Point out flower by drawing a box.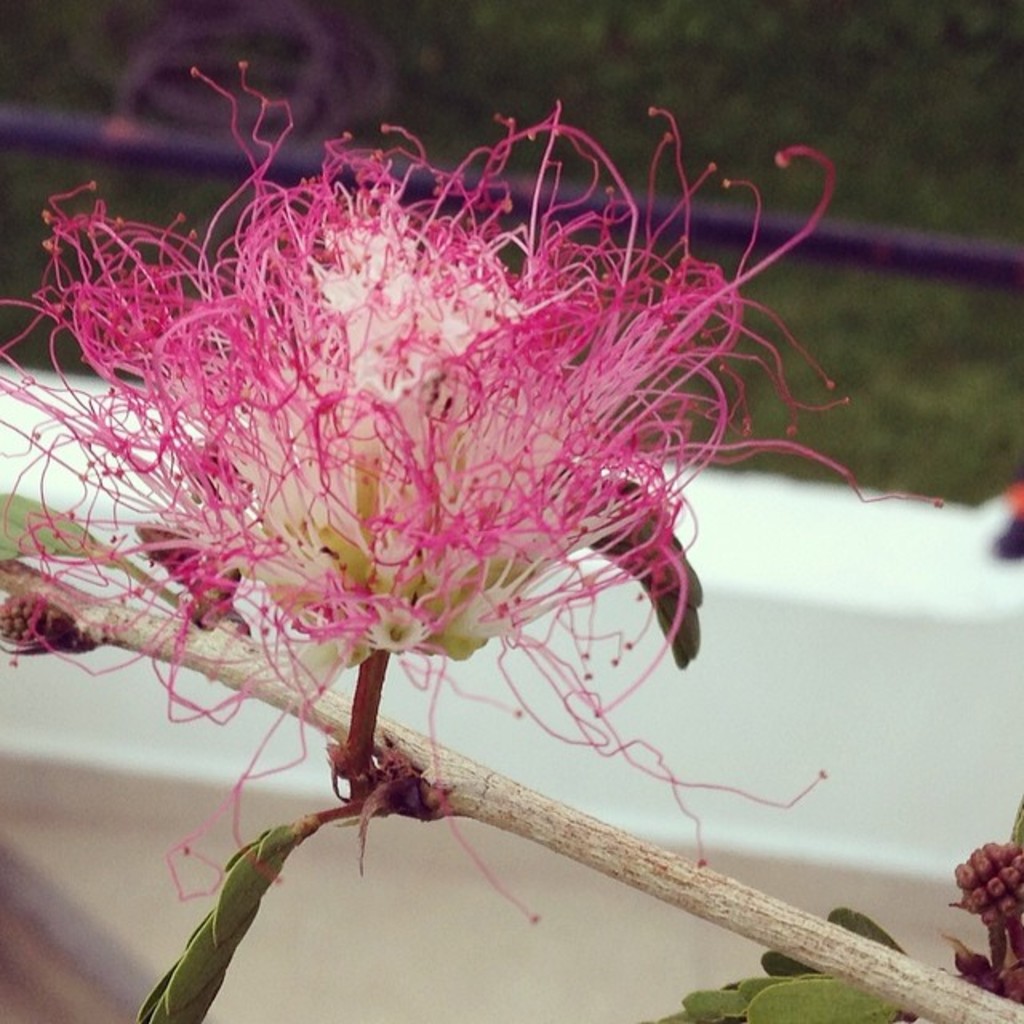
box=[0, 58, 939, 925].
